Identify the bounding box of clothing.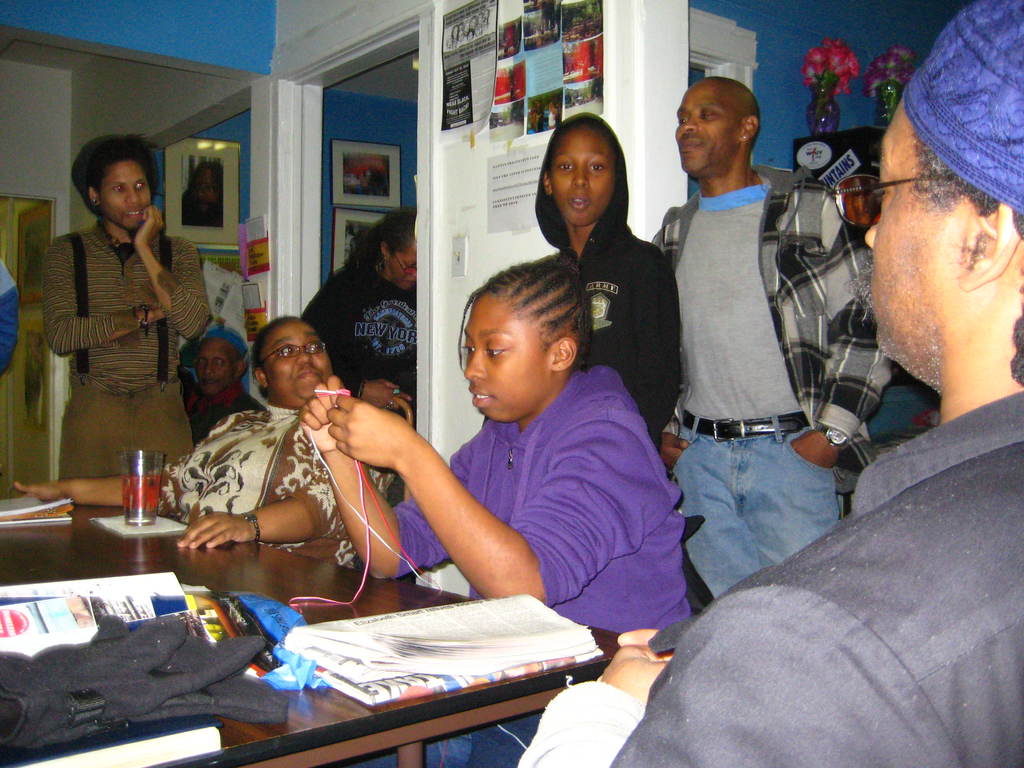
x1=399, y1=361, x2=689, y2=641.
